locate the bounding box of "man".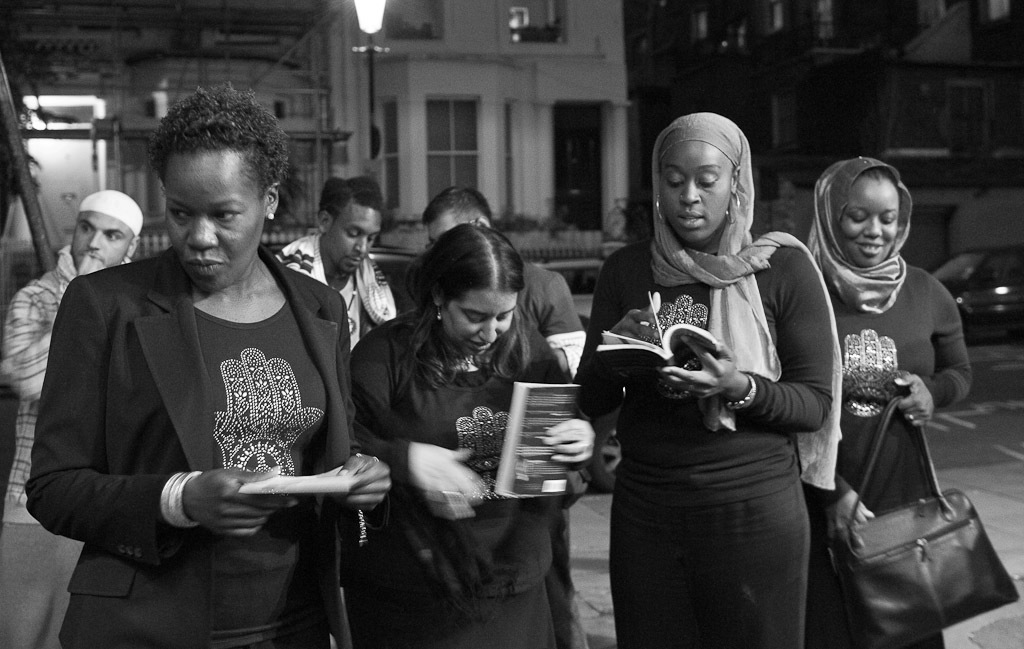
Bounding box: x1=275, y1=171, x2=397, y2=363.
